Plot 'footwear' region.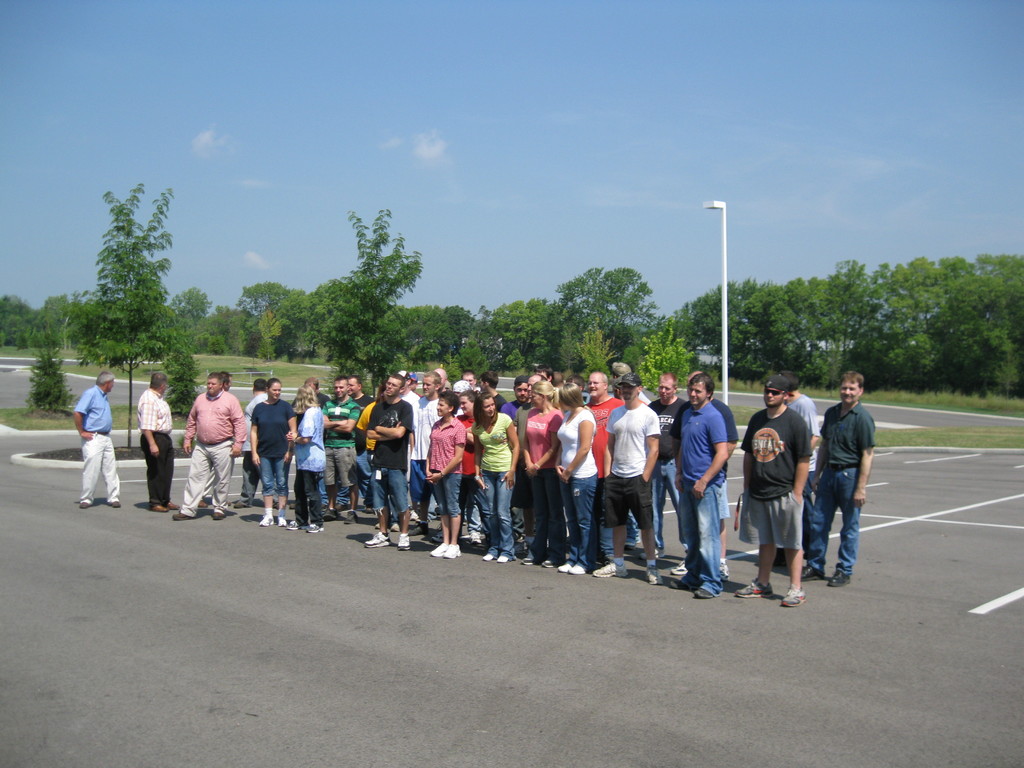
Plotted at bbox(641, 546, 665, 558).
